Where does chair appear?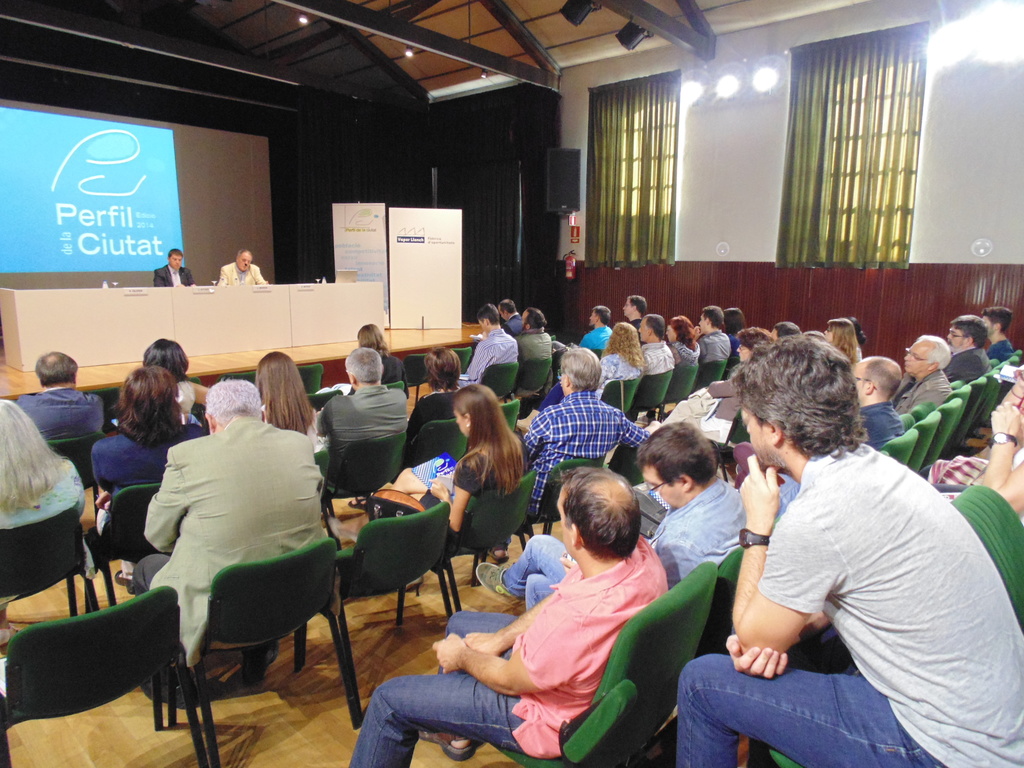
Appears at bbox(166, 540, 364, 767).
